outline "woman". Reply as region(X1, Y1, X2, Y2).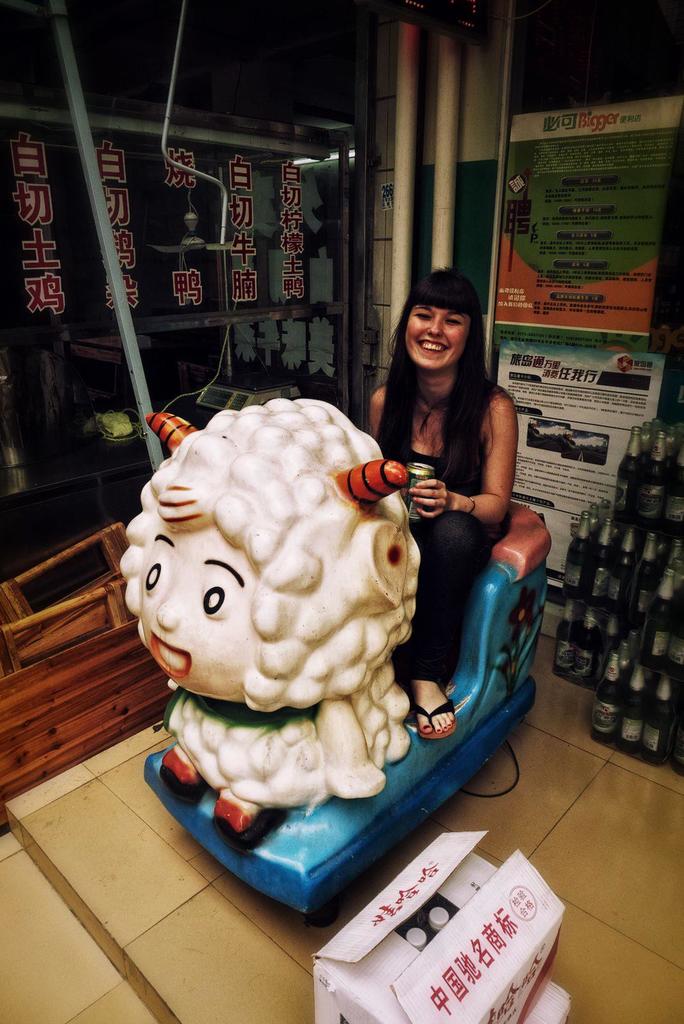
region(357, 271, 537, 678).
